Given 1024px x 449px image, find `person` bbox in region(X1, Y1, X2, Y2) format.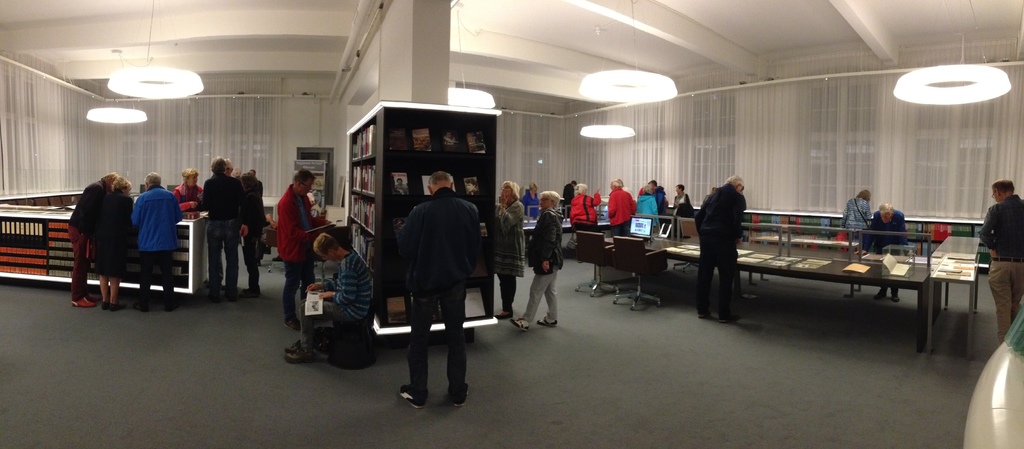
region(127, 170, 177, 310).
